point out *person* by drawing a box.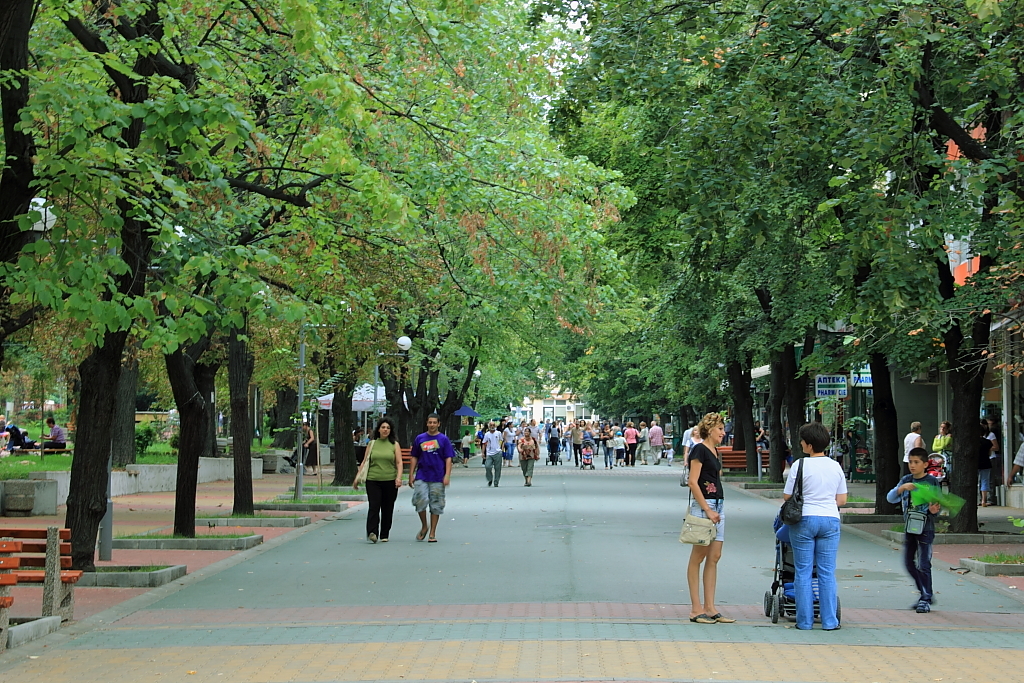
x1=581, y1=441, x2=593, y2=465.
